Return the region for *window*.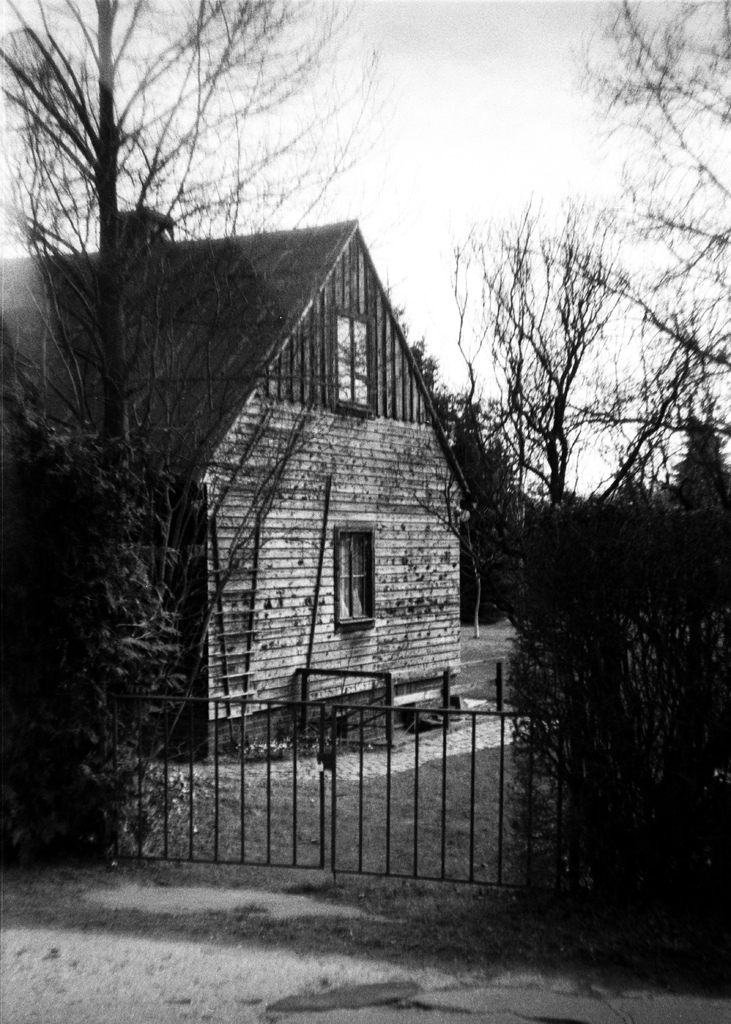
(332,527,374,634).
